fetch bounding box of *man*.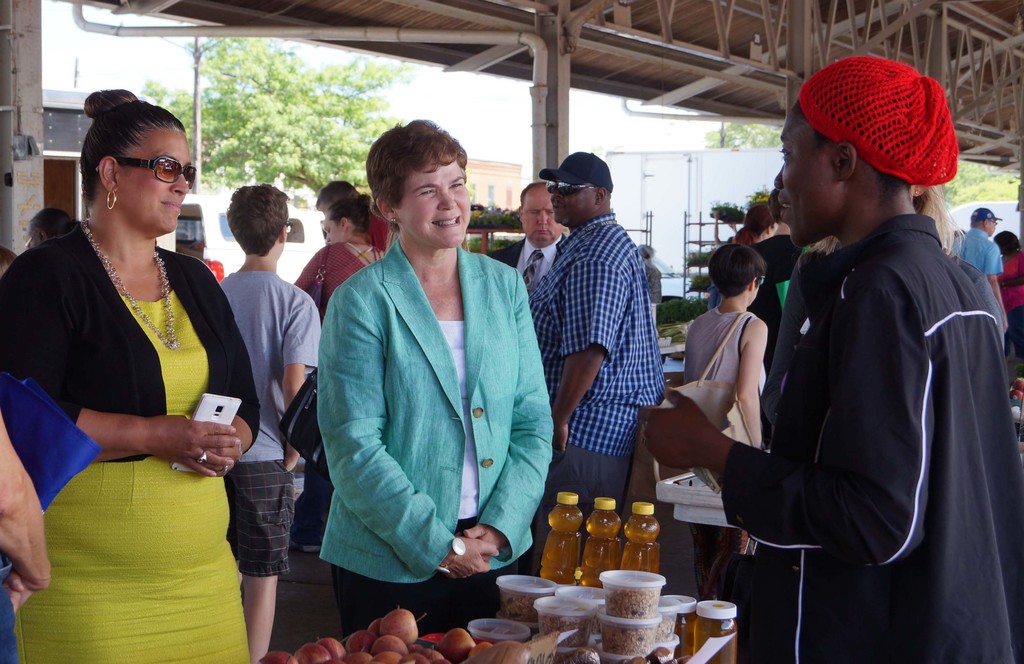
Bbox: bbox=[641, 53, 1023, 663].
